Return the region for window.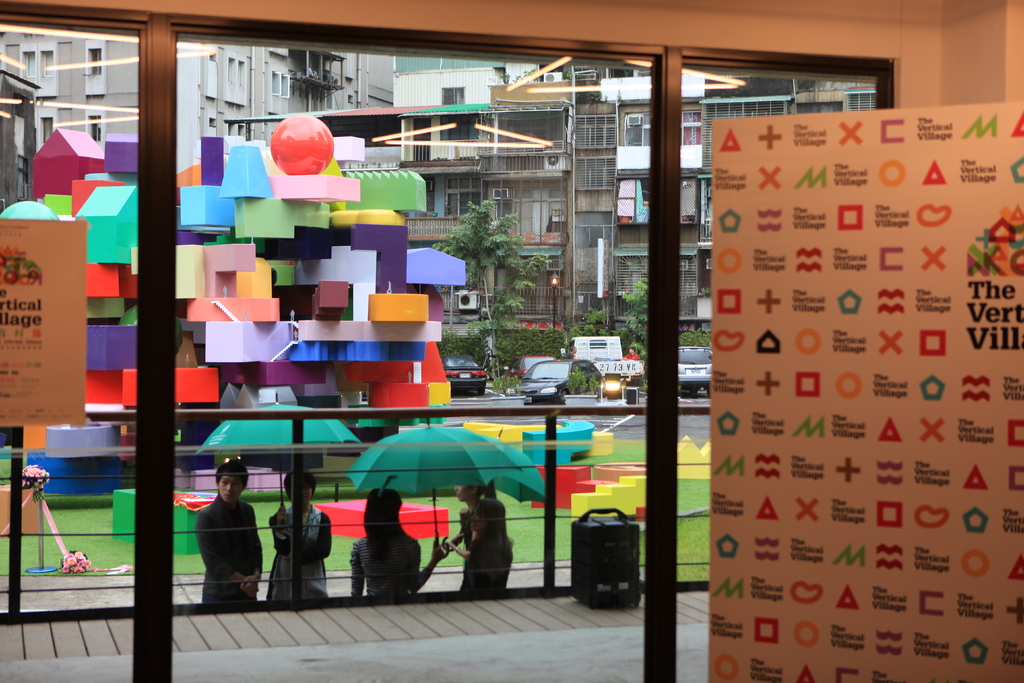
{"left": 670, "top": 112, "right": 705, "bottom": 148}.
